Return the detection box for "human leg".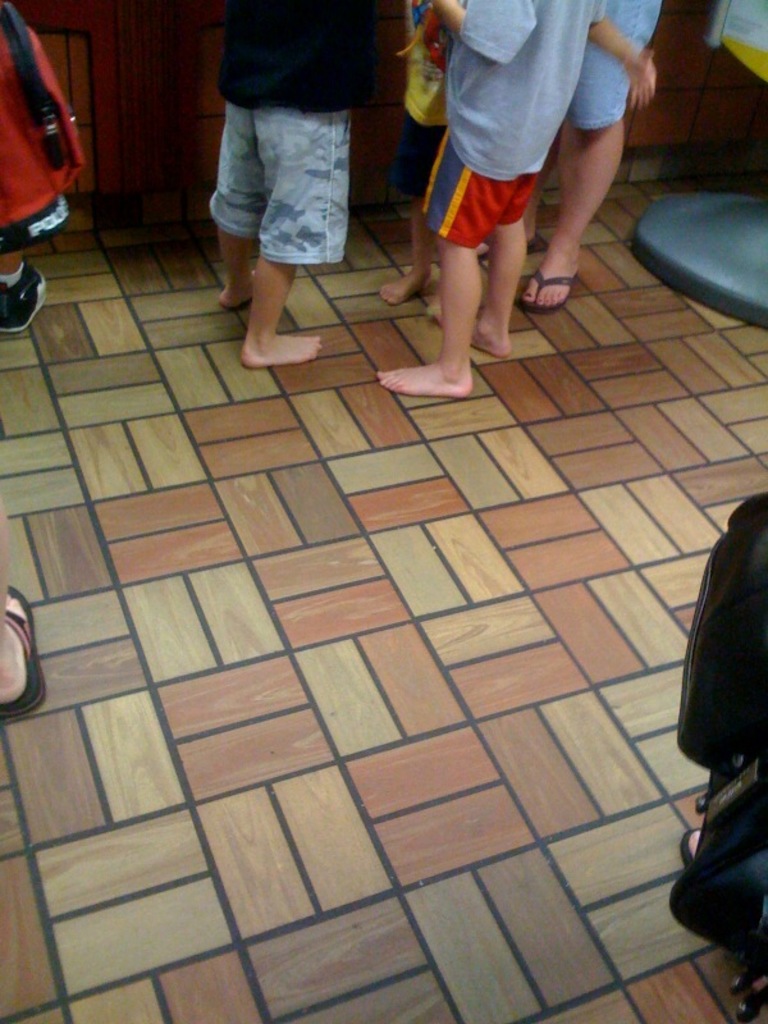
x1=216, y1=101, x2=325, y2=369.
